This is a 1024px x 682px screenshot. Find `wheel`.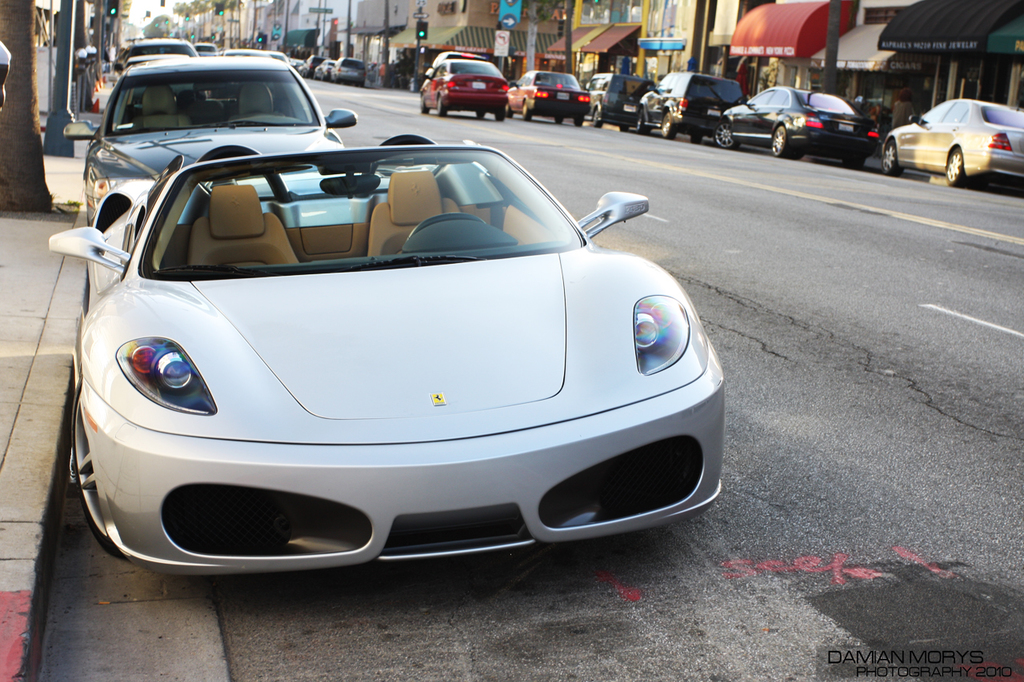
Bounding box: [x1=523, y1=102, x2=530, y2=120].
